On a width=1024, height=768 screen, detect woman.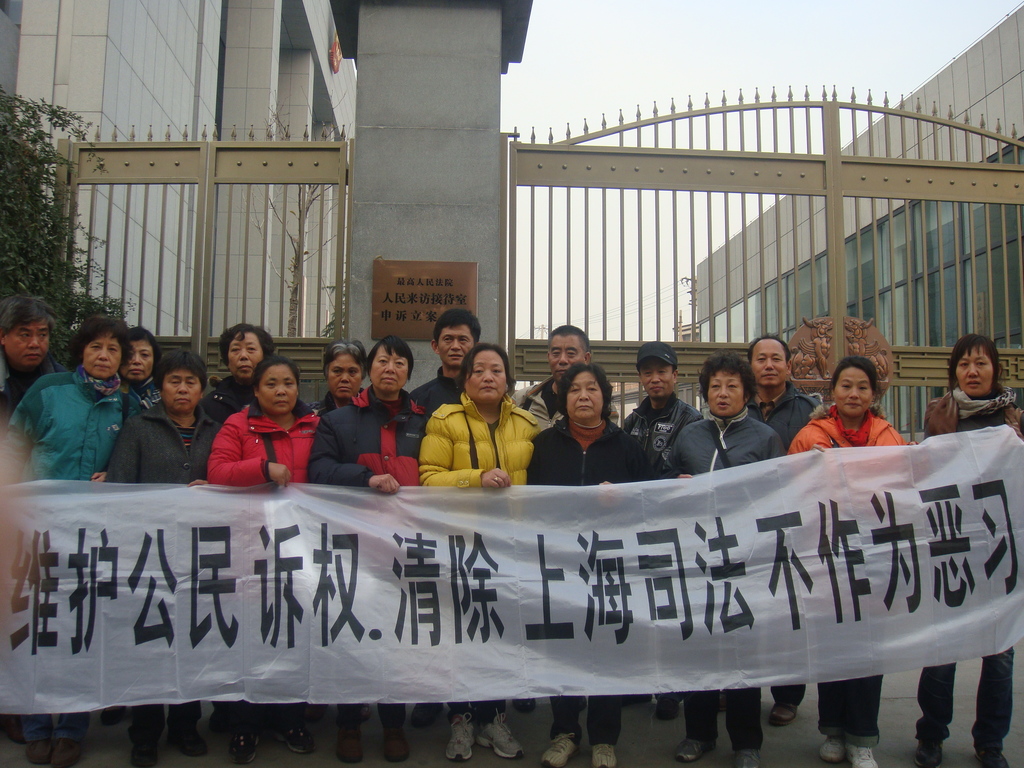
locate(100, 352, 223, 764).
